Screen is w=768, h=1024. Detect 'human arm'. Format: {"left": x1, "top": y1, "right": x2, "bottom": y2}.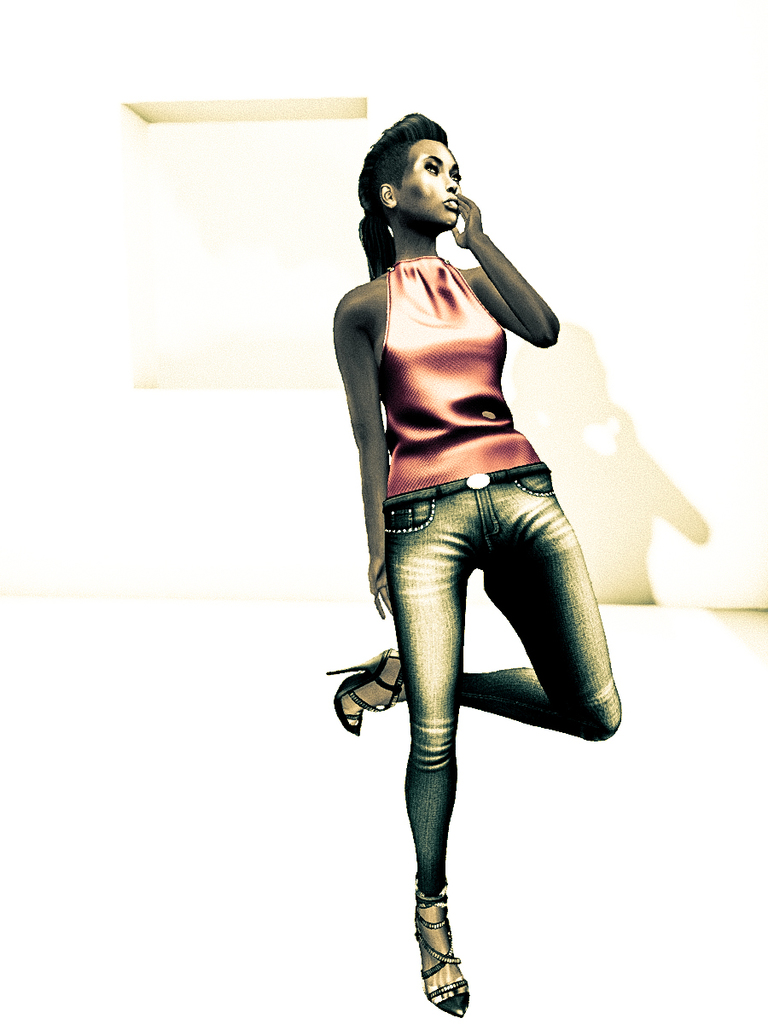
{"left": 435, "top": 163, "right": 562, "bottom": 377}.
